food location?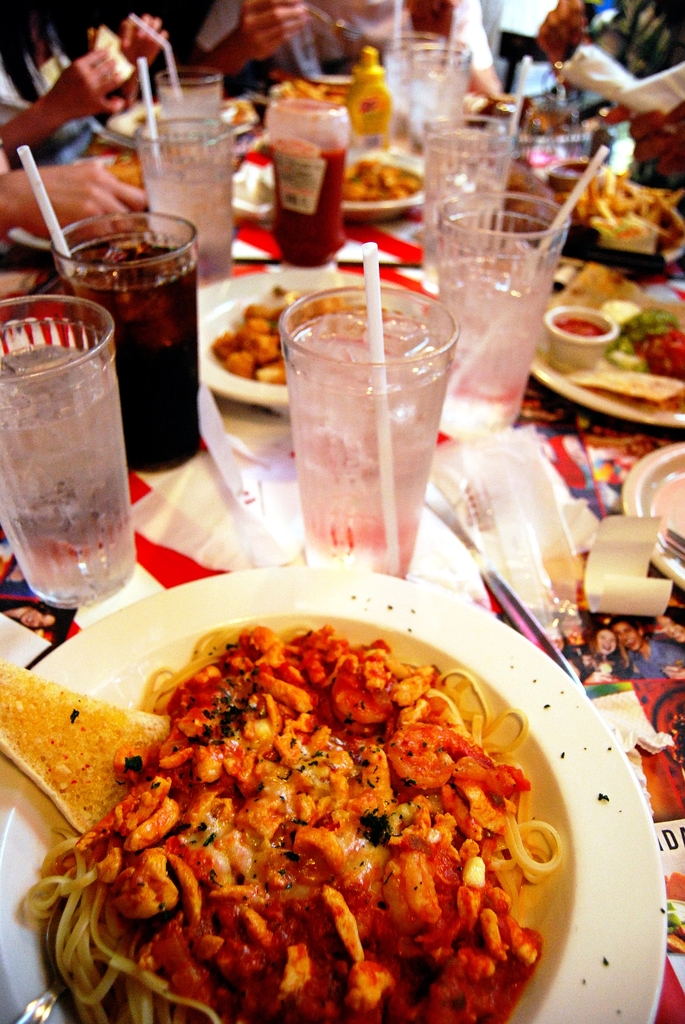
x1=576, y1=178, x2=681, y2=250
